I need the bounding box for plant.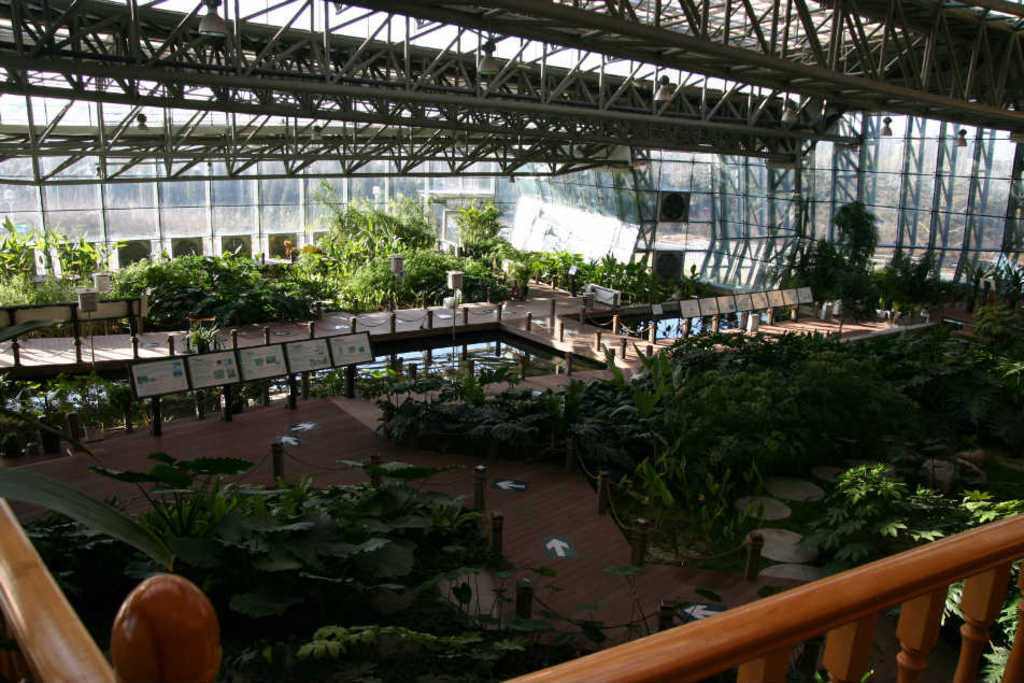
Here it is: [828,194,891,268].
